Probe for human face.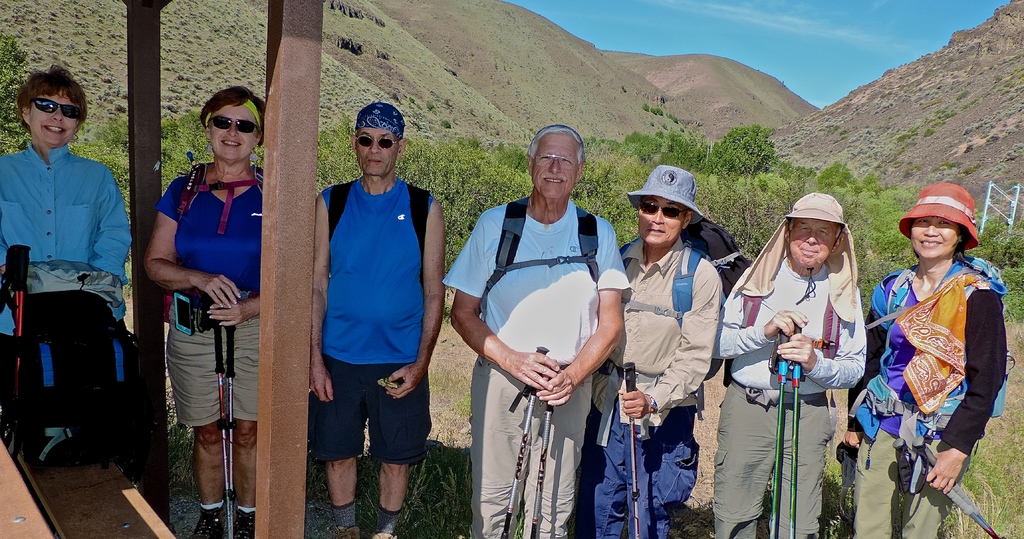
Probe result: crop(637, 195, 689, 252).
